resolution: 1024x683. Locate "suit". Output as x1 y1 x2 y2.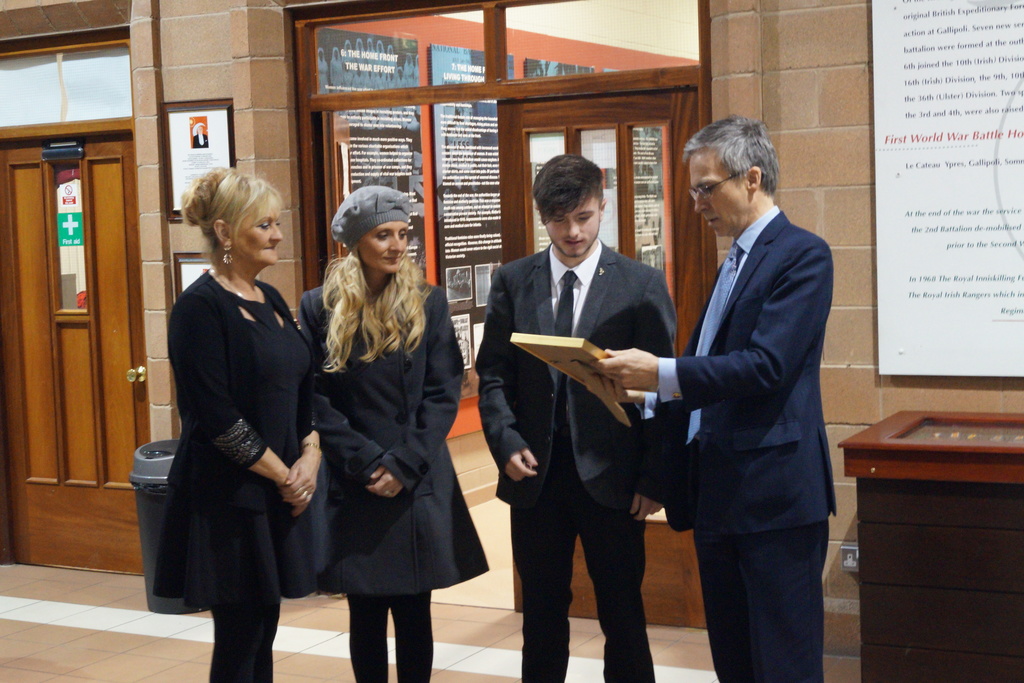
477 236 680 682.
